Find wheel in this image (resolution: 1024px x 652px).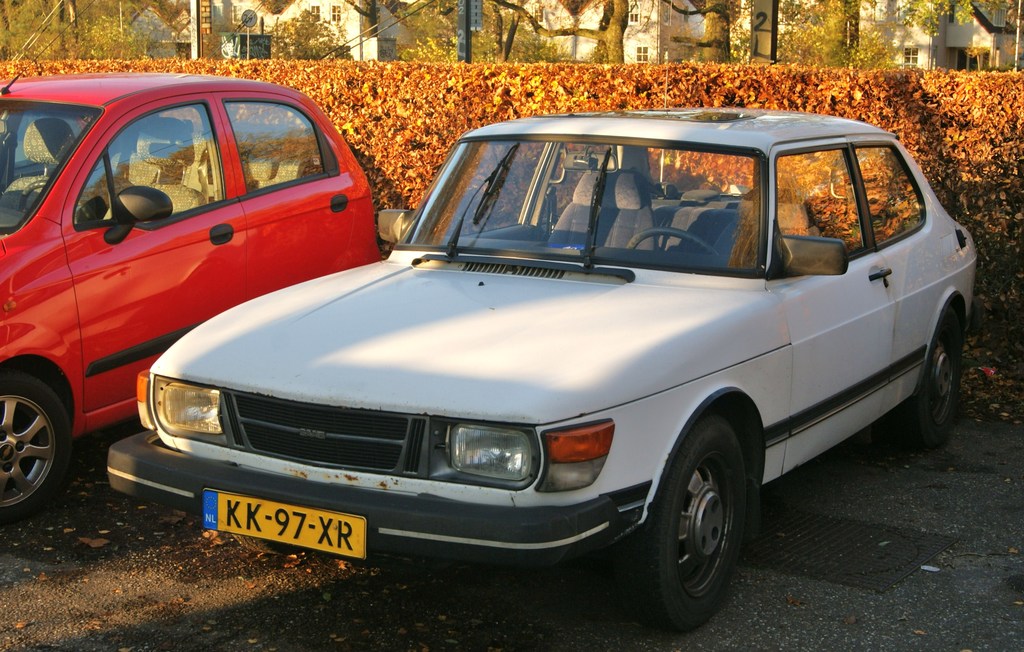
[x1=621, y1=222, x2=717, y2=276].
